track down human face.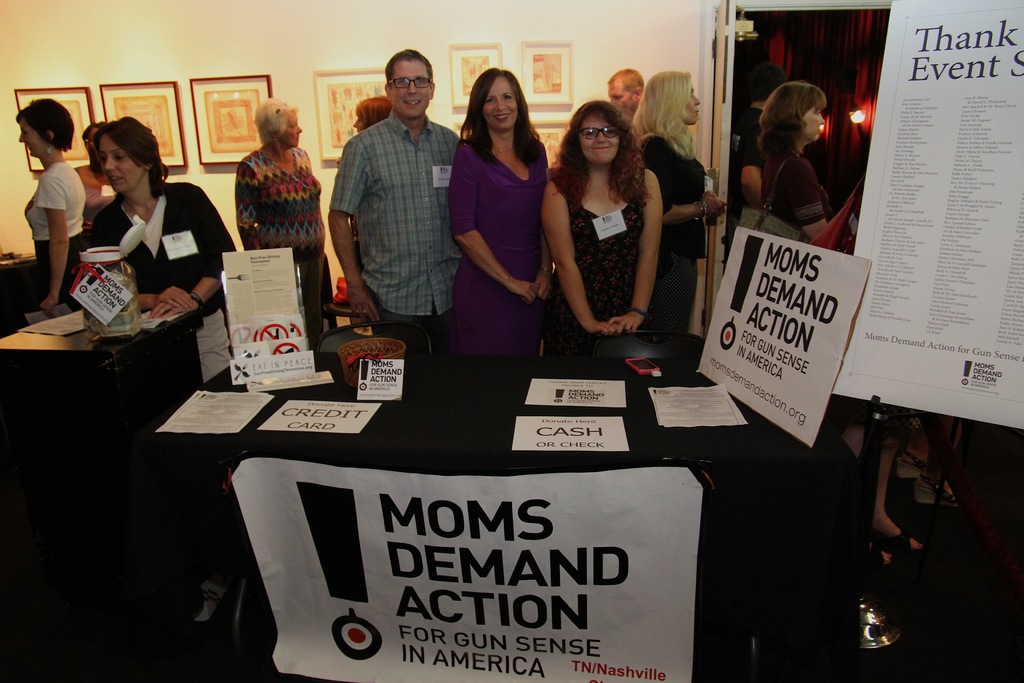
Tracked to (388, 59, 428, 113).
